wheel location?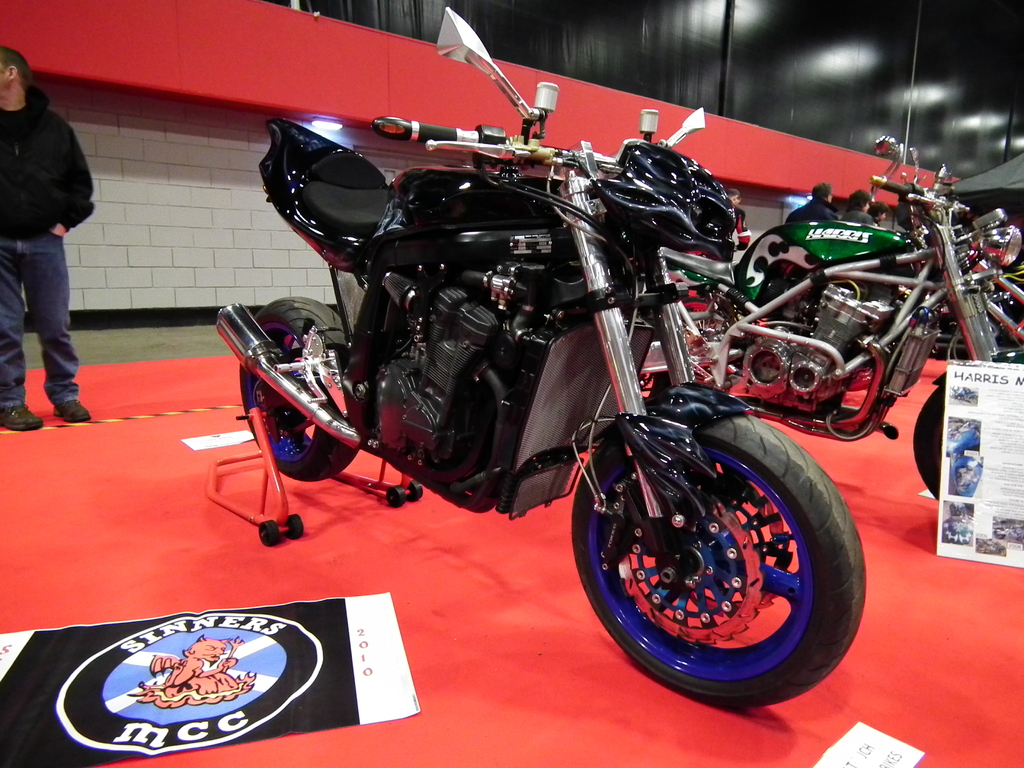
box(387, 486, 406, 507)
